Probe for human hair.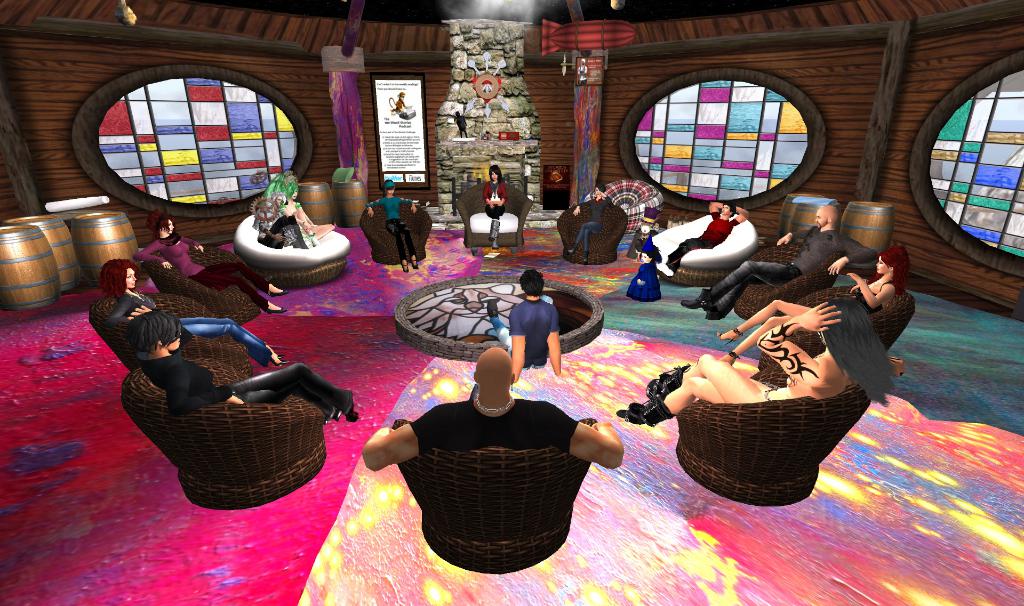
Probe result: Rect(488, 163, 502, 185).
